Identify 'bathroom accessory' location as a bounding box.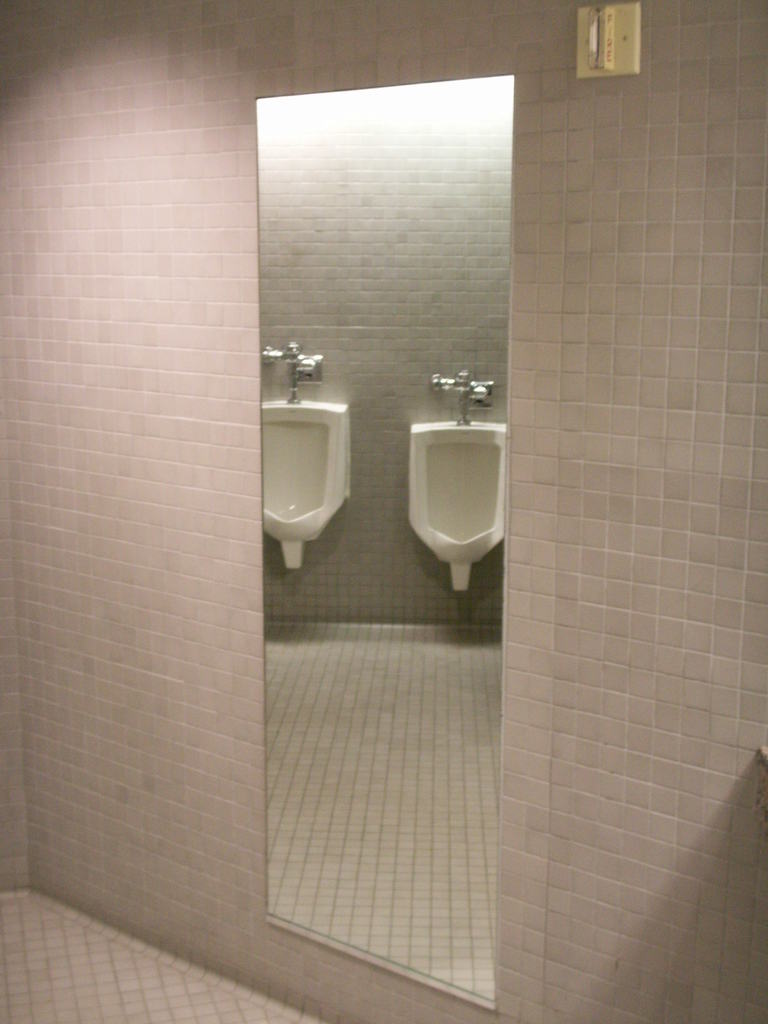
bbox=(259, 341, 324, 406).
